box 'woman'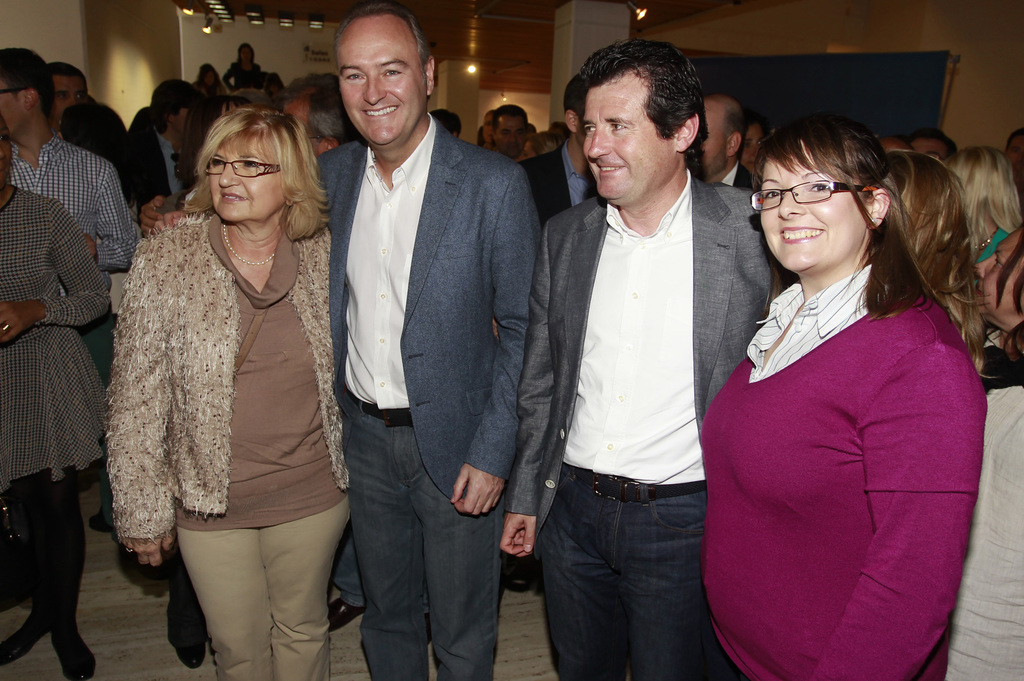
Rect(936, 136, 1018, 303)
